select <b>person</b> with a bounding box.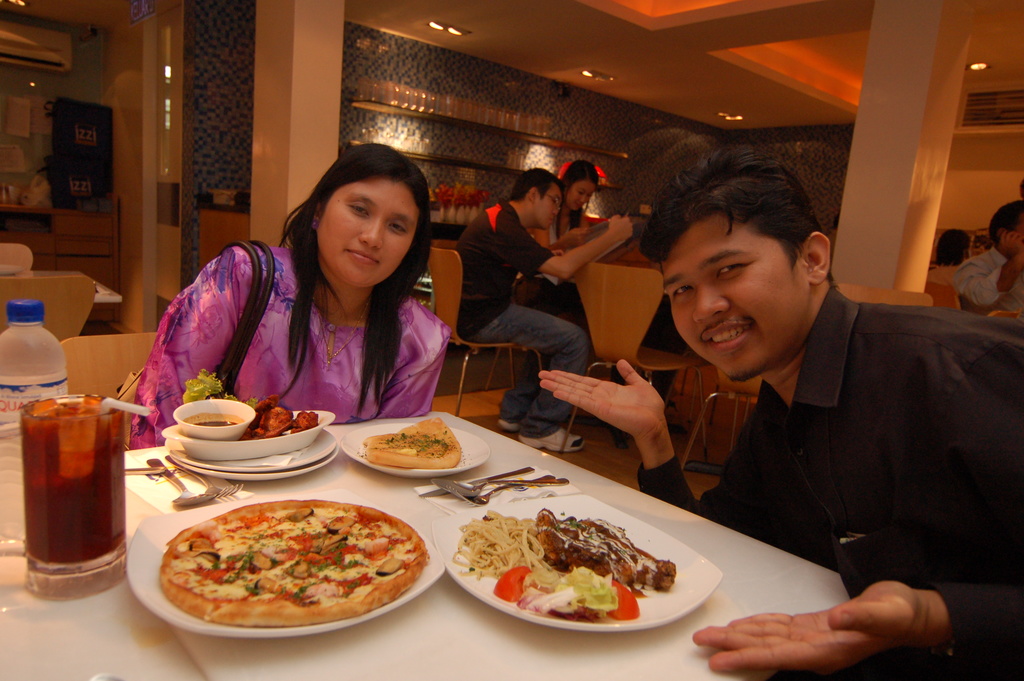
locate(452, 167, 630, 454).
